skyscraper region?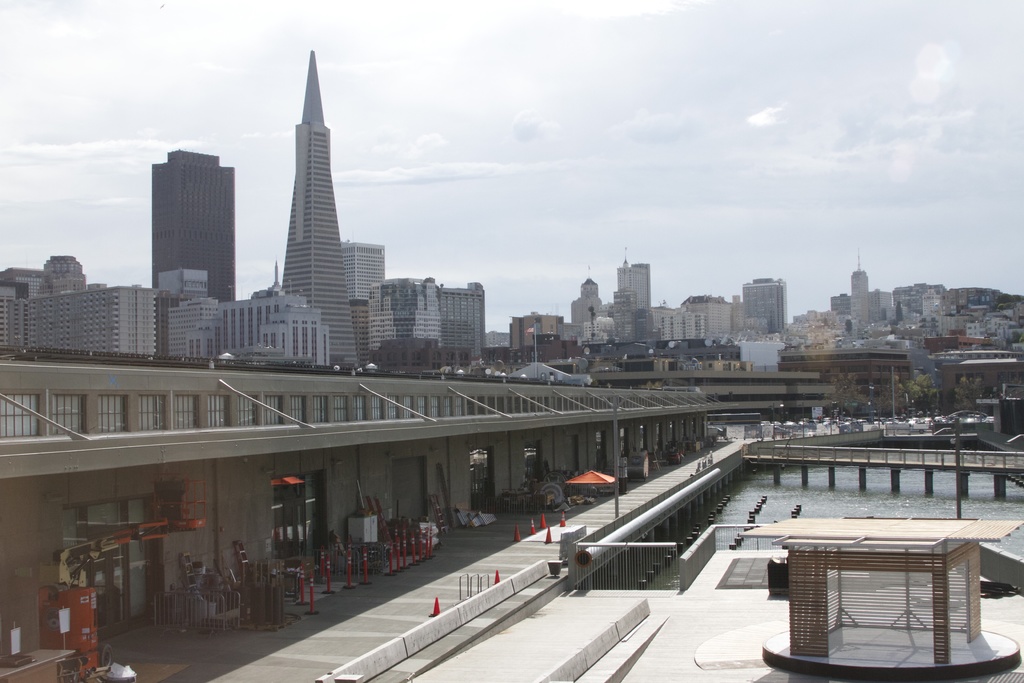
(24,283,157,364)
